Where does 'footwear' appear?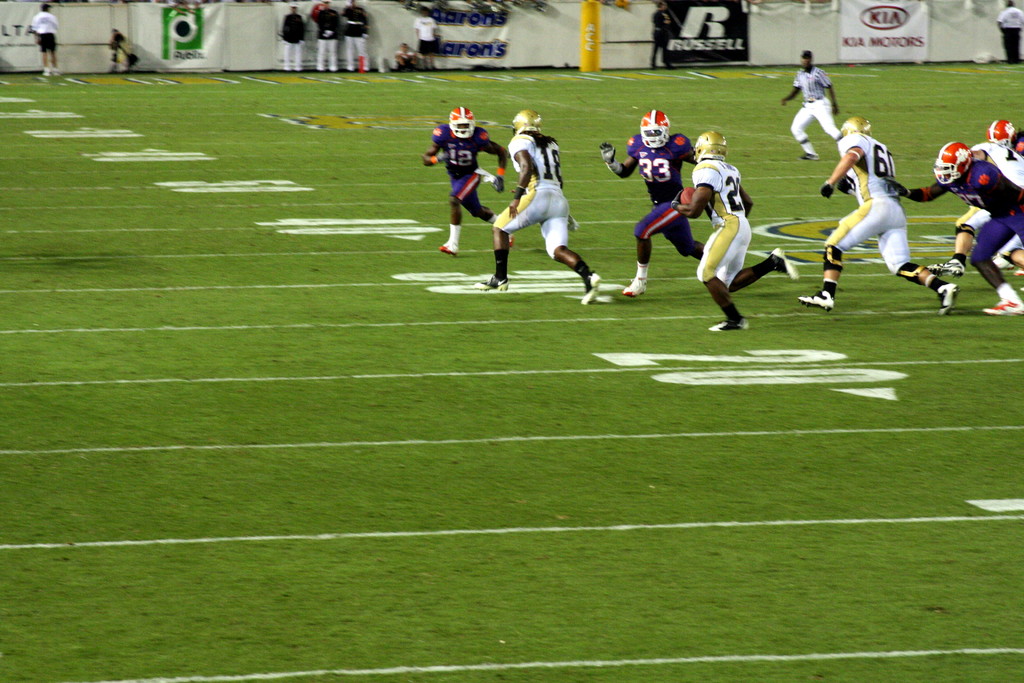
Appears at select_region(937, 284, 962, 316).
